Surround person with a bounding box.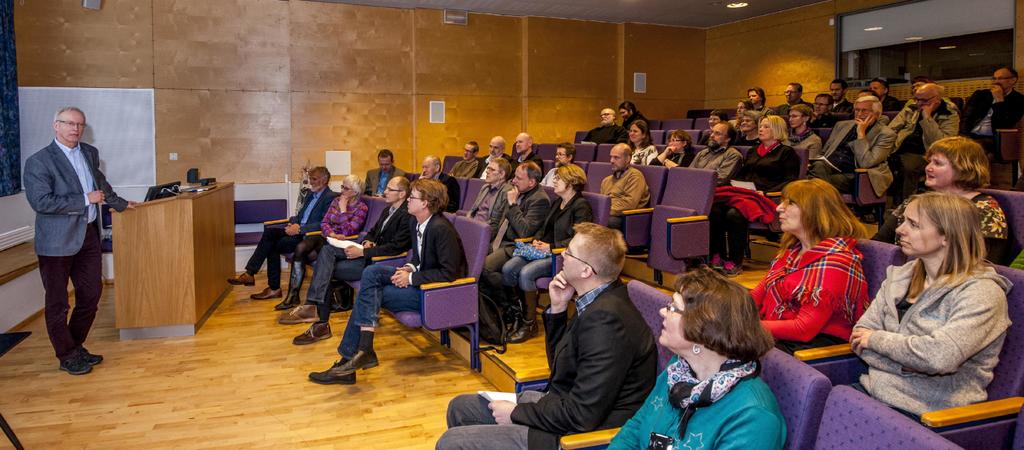
(x1=646, y1=131, x2=692, y2=170).
